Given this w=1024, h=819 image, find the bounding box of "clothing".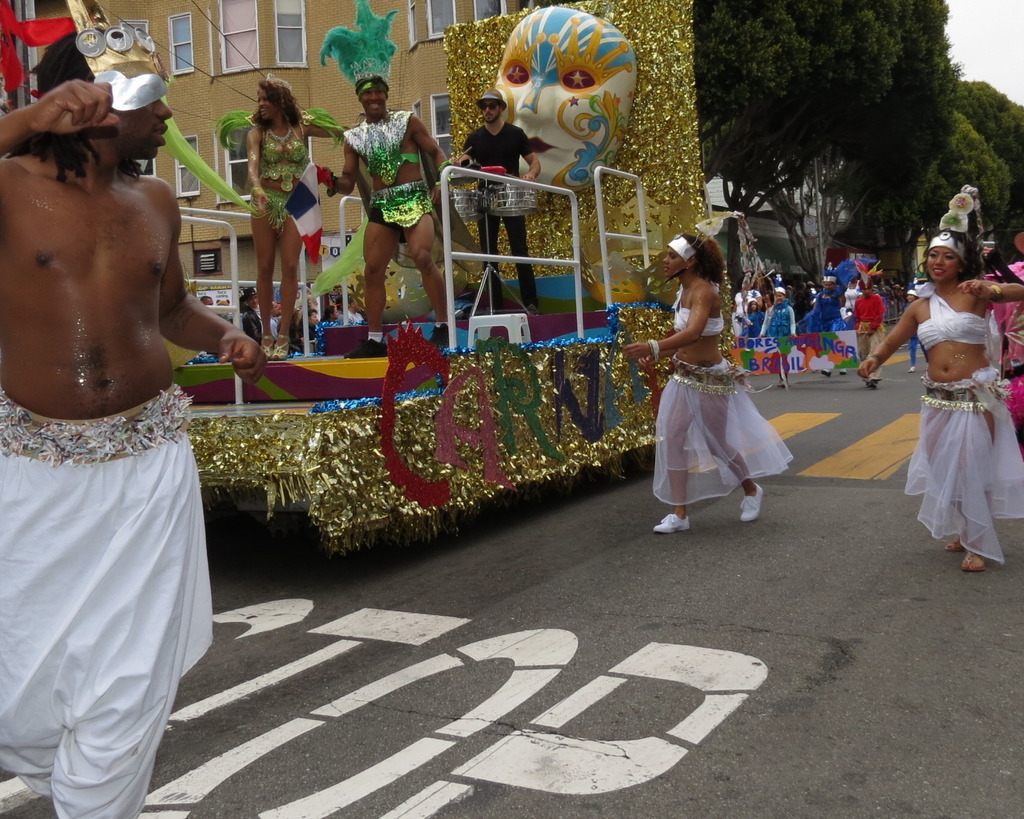
box=[796, 289, 848, 332].
